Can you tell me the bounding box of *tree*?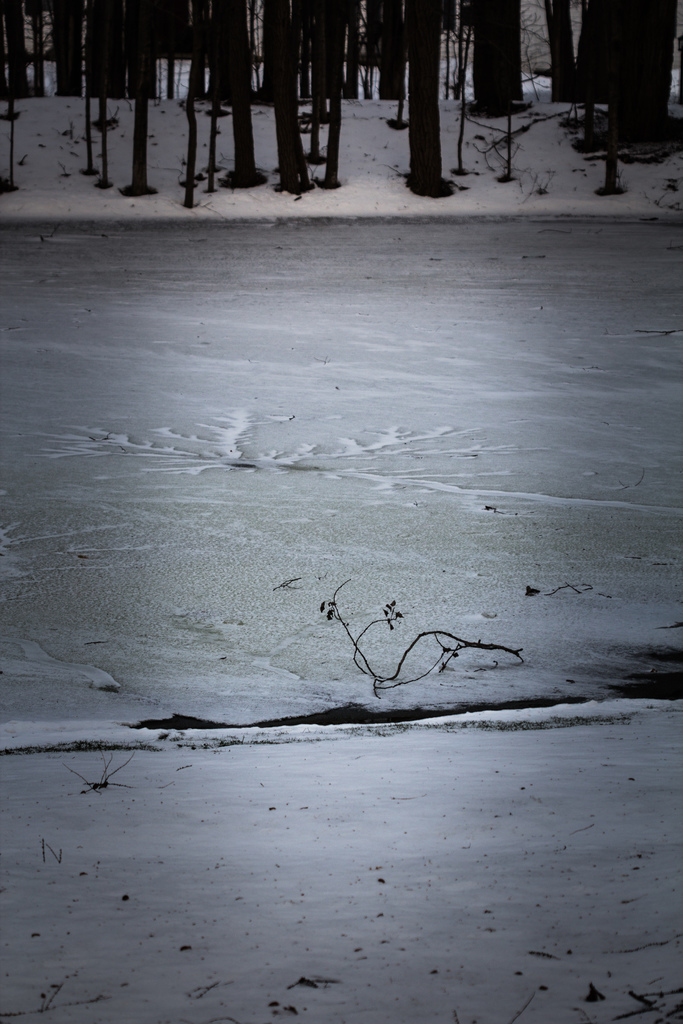
box(0, 0, 673, 210).
